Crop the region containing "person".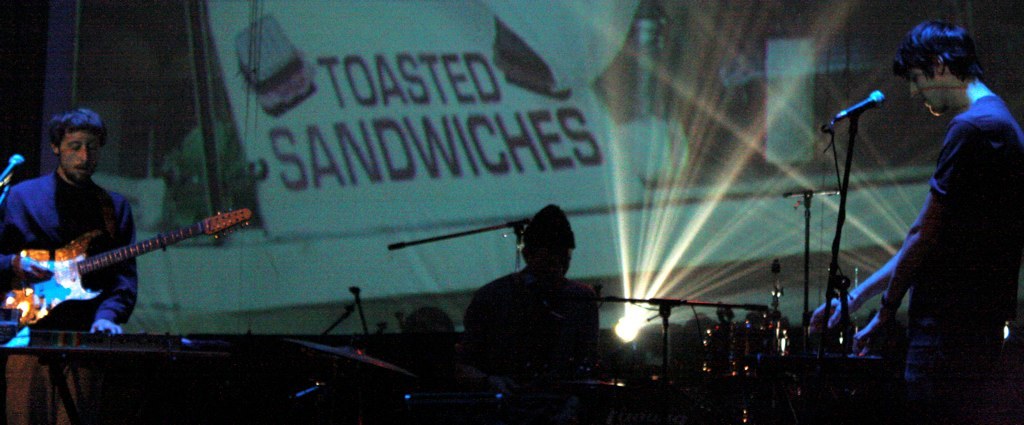
Crop region: [0, 117, 142, 339].
